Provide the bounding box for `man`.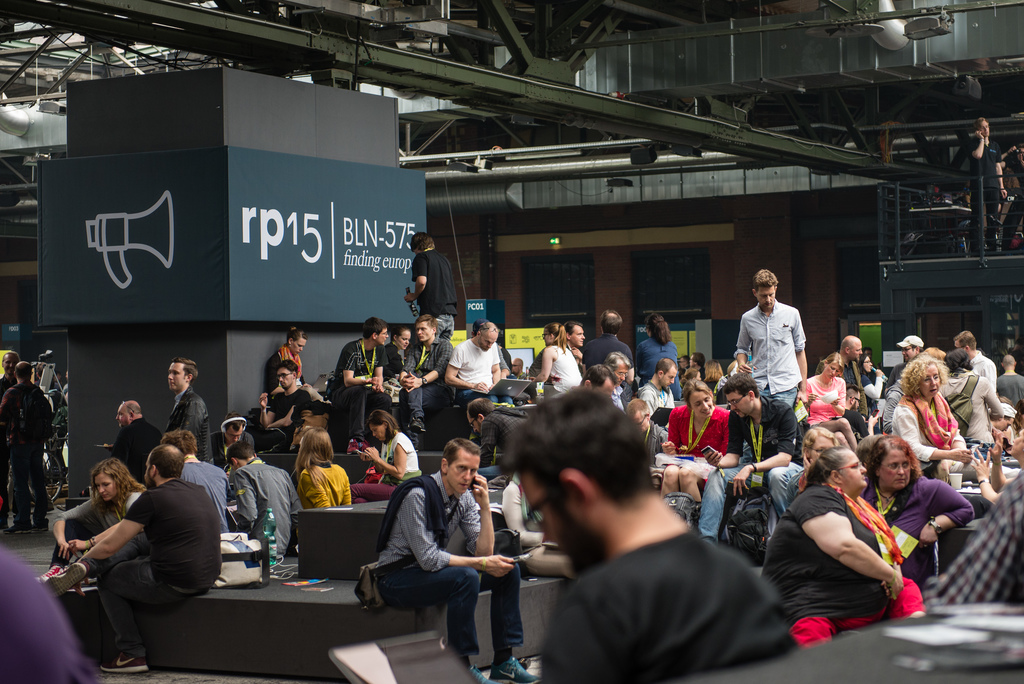
844:381:872:441.
